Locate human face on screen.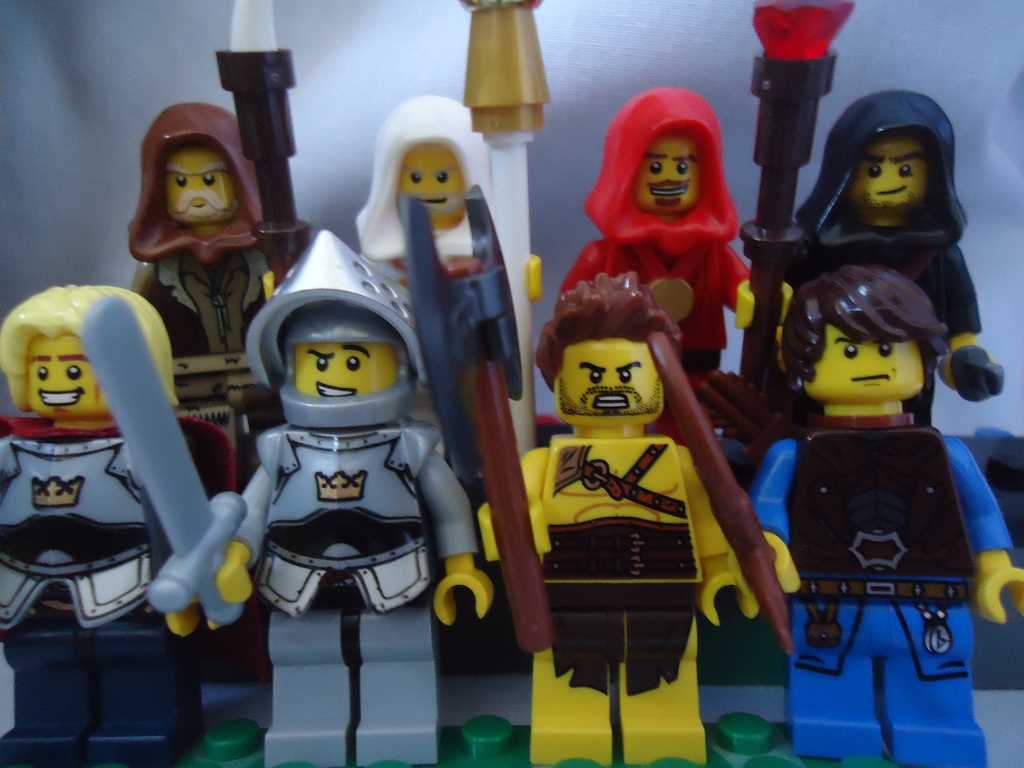
On screen at [163, 145, 237, 227].
